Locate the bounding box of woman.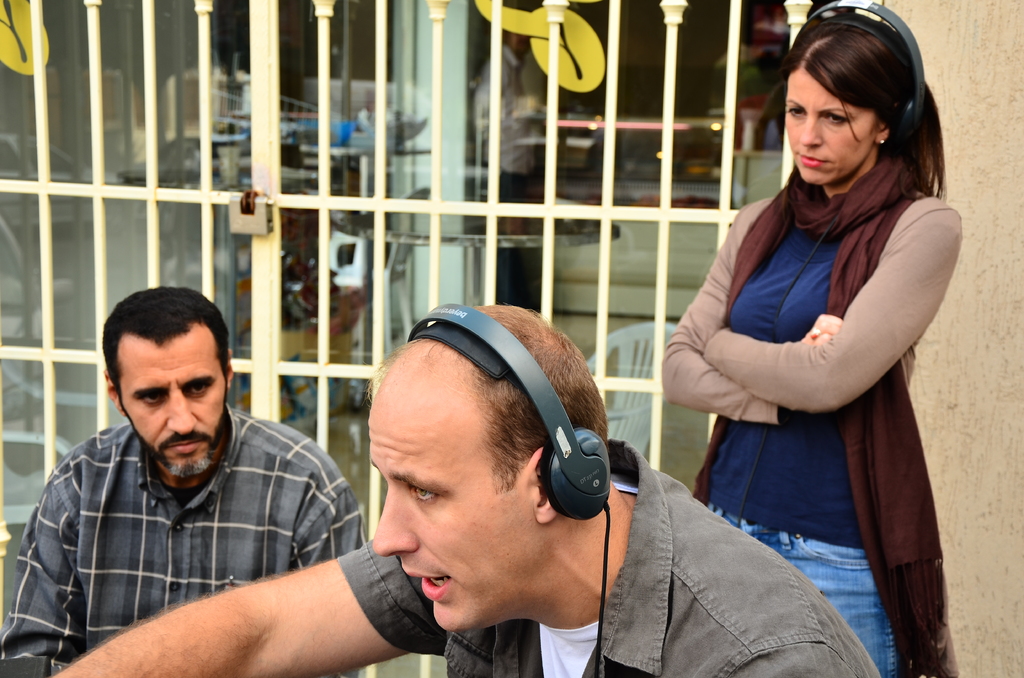
Bounding box: BBox(636, 15, 950, 663).
